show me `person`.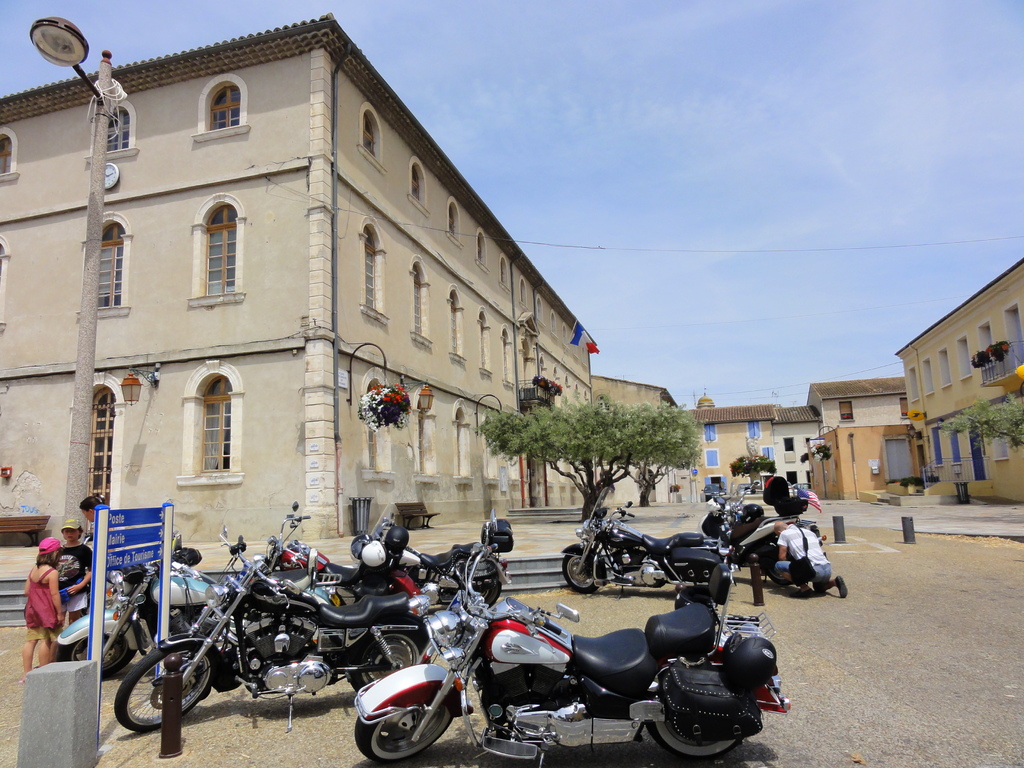
`person` is here: [left=81, top=498, right=102, bottom=525].
